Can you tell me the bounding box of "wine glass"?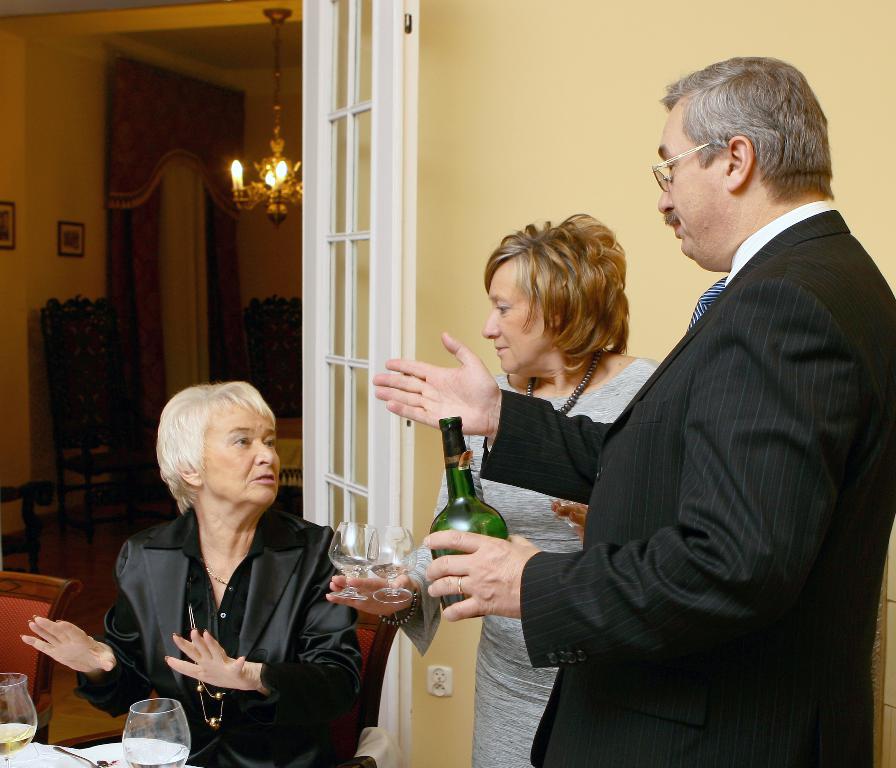
(left=324, top=524, right=374, bottom=601).
